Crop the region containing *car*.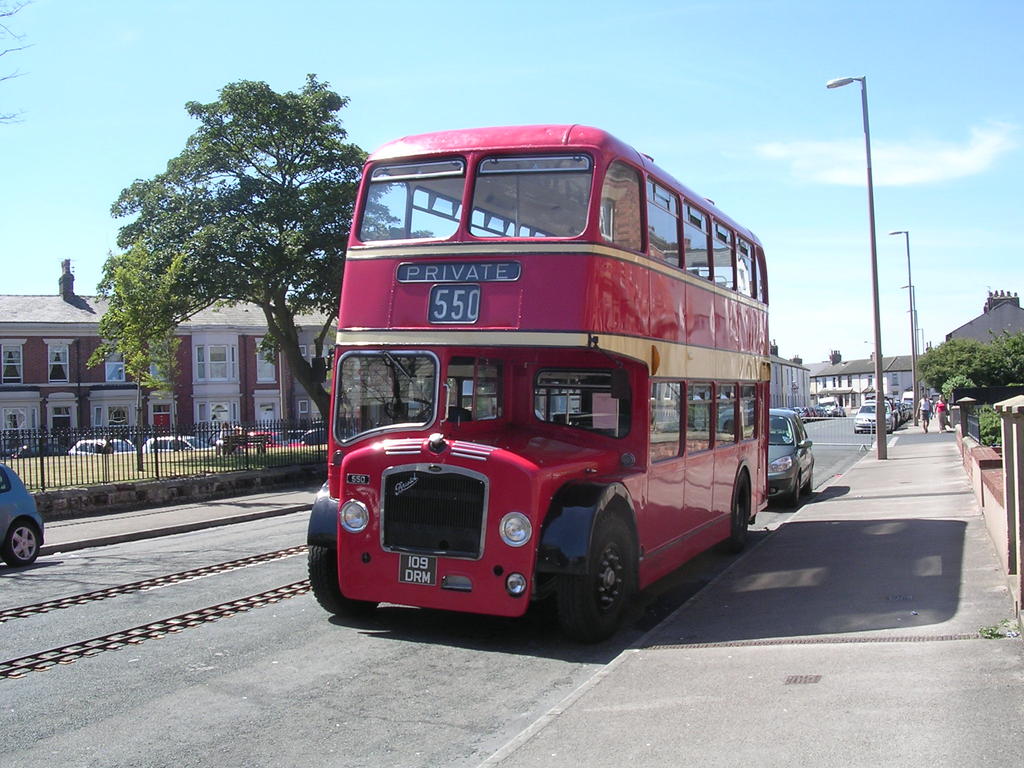
Crop region: {"left": 0, "top": 462, "right": 47, "bottom": 569}.
